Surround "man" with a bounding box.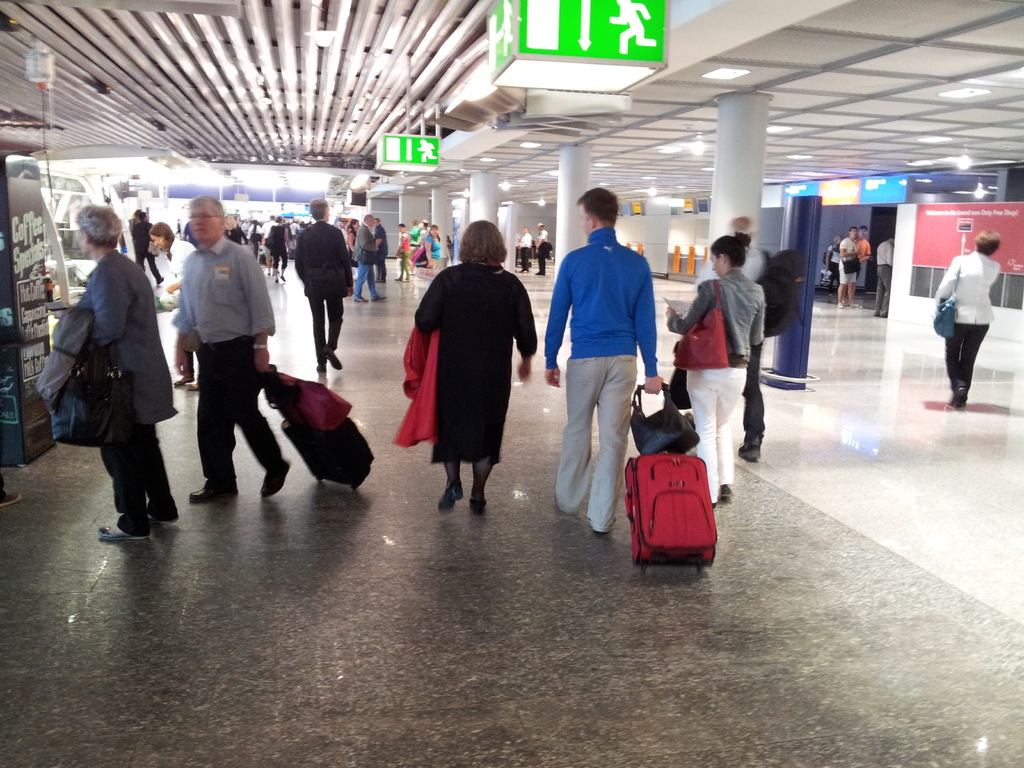
left=353, top=214, right=388, bottom=301.
